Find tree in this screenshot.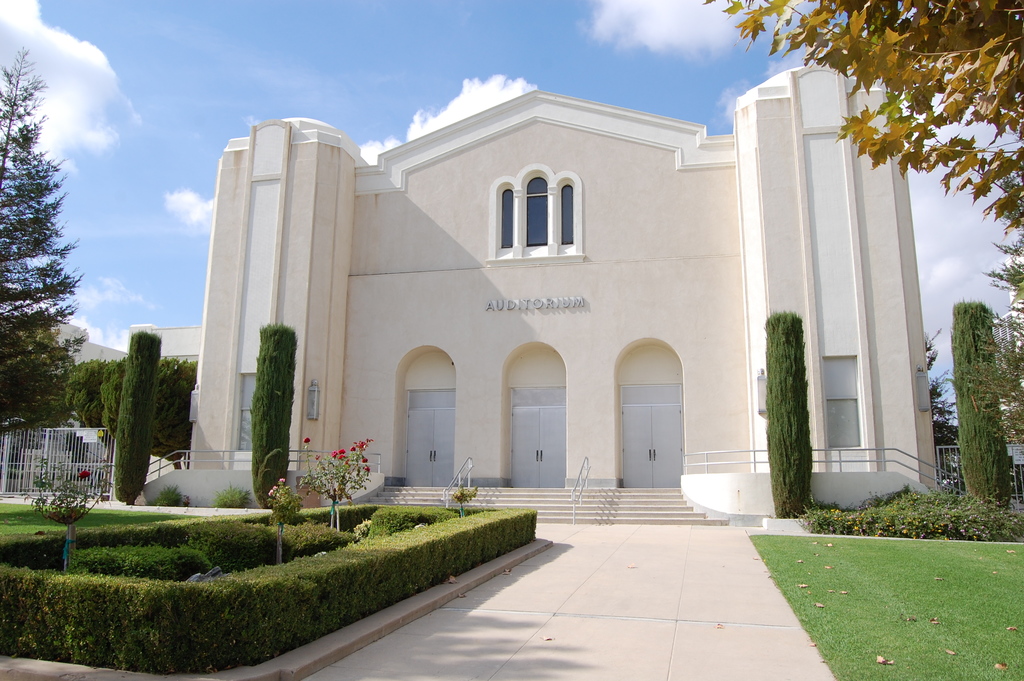
The bounding box for tree is rect(112, 327, 163, 504).
